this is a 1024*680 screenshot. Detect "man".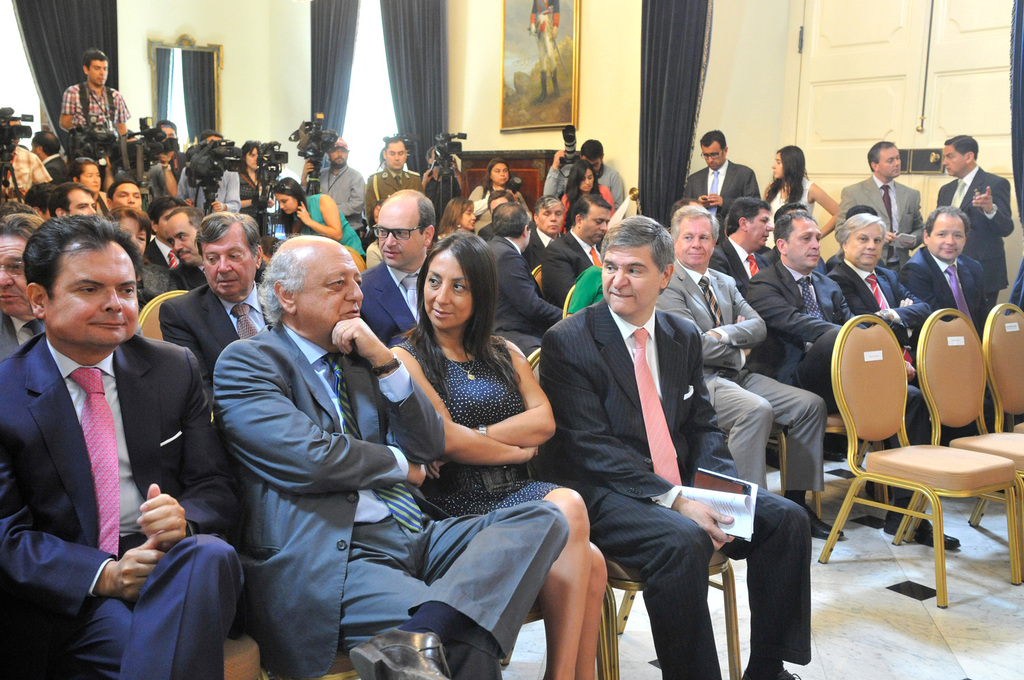
[x1=302, y1=138, x2=367, y2=240].
